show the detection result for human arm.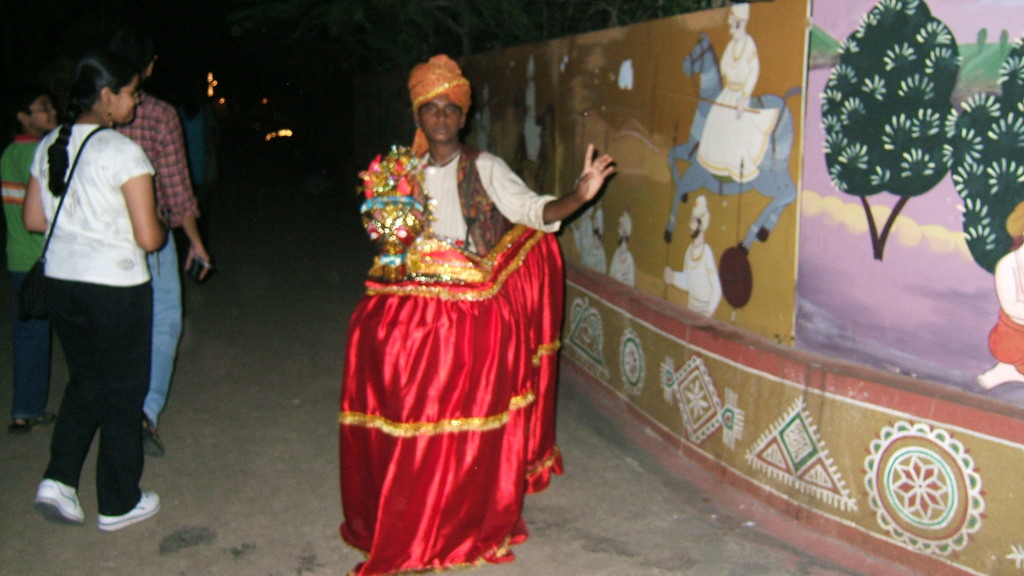
rect(126, 148, 171, 246).
